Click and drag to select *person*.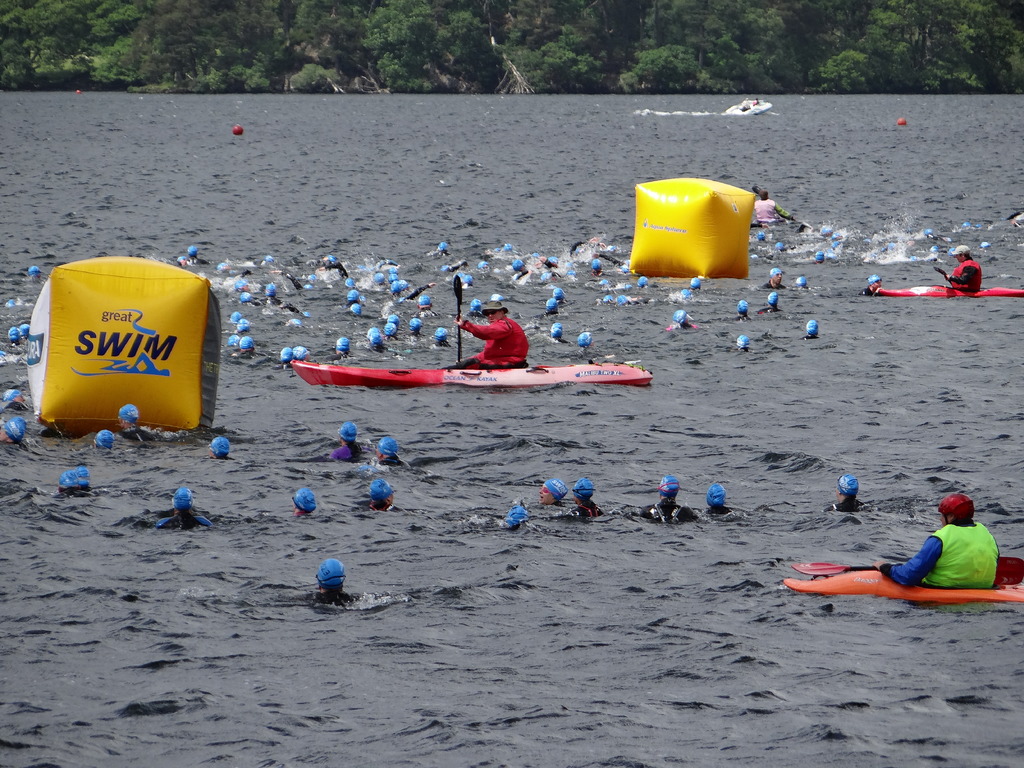
Selection: bbox(370, 333, 380, 352).
